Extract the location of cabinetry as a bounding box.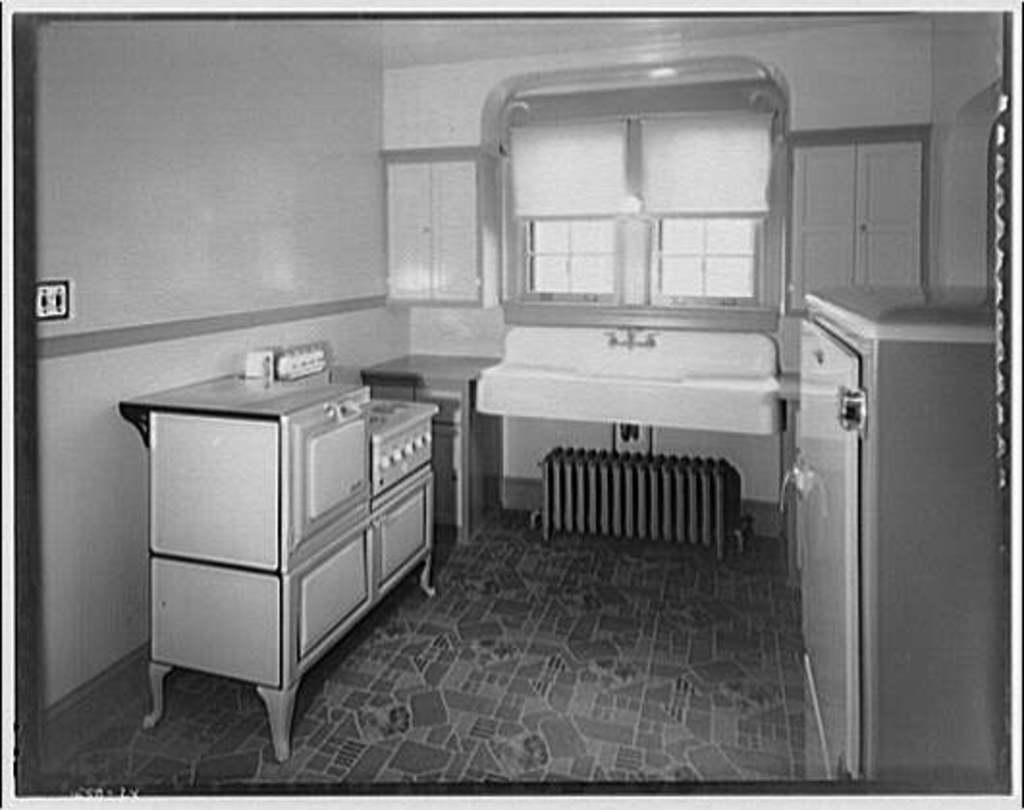
box(769, 295, 1016, 781).
